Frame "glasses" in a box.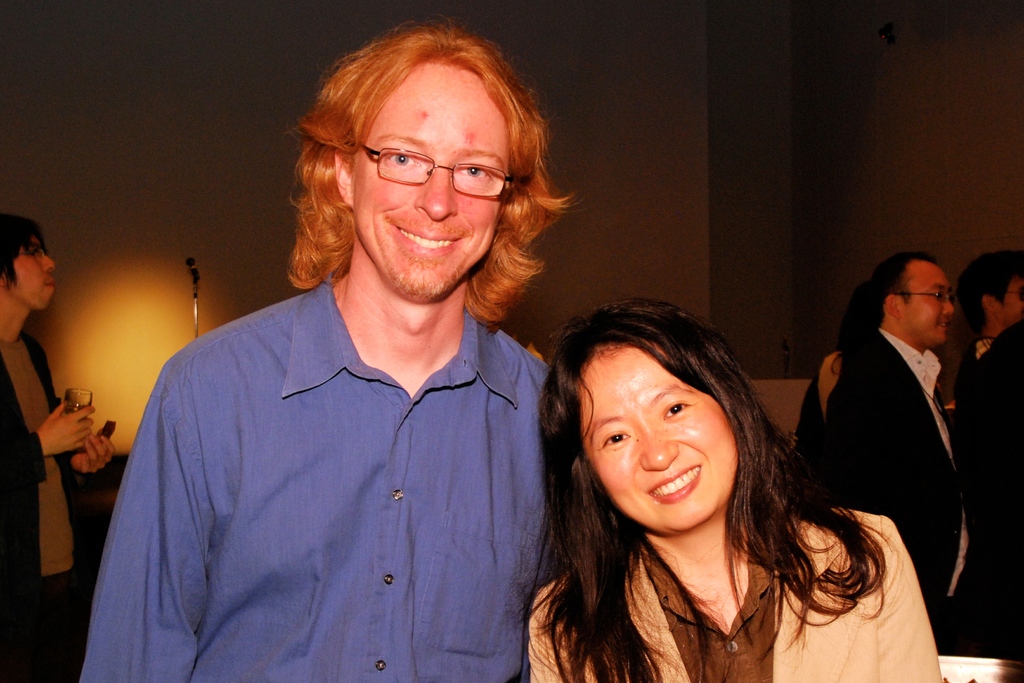
(left=17, top=247, right=43, bottom=259).
